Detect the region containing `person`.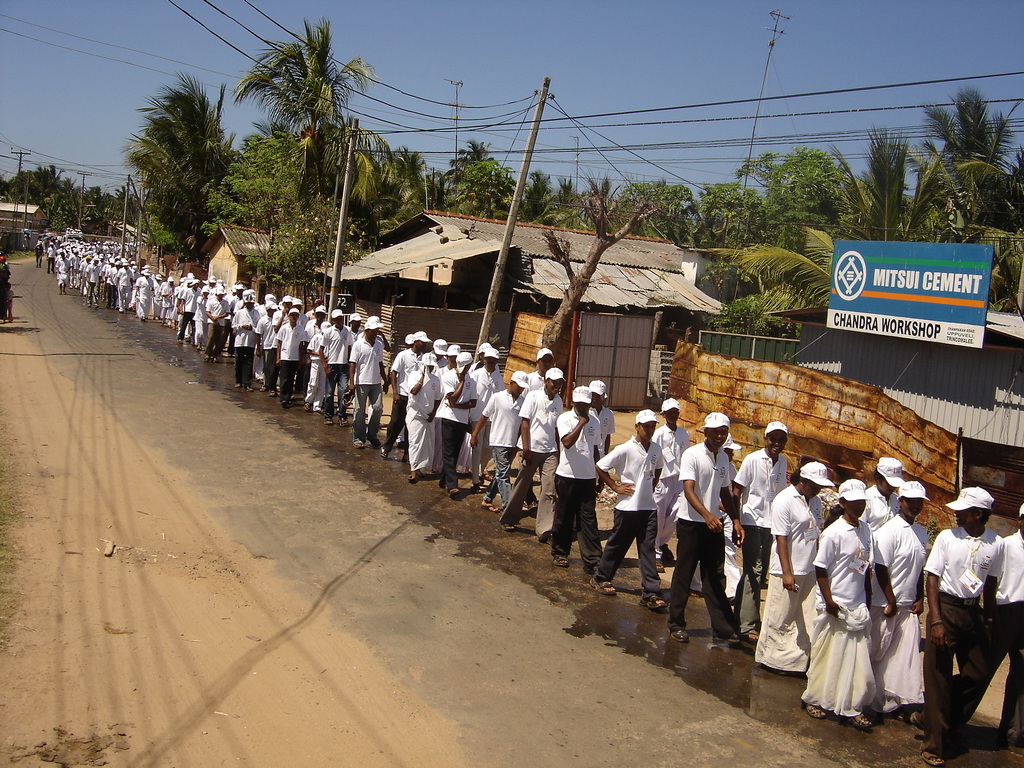
rect(499, 364, 568, 542).
